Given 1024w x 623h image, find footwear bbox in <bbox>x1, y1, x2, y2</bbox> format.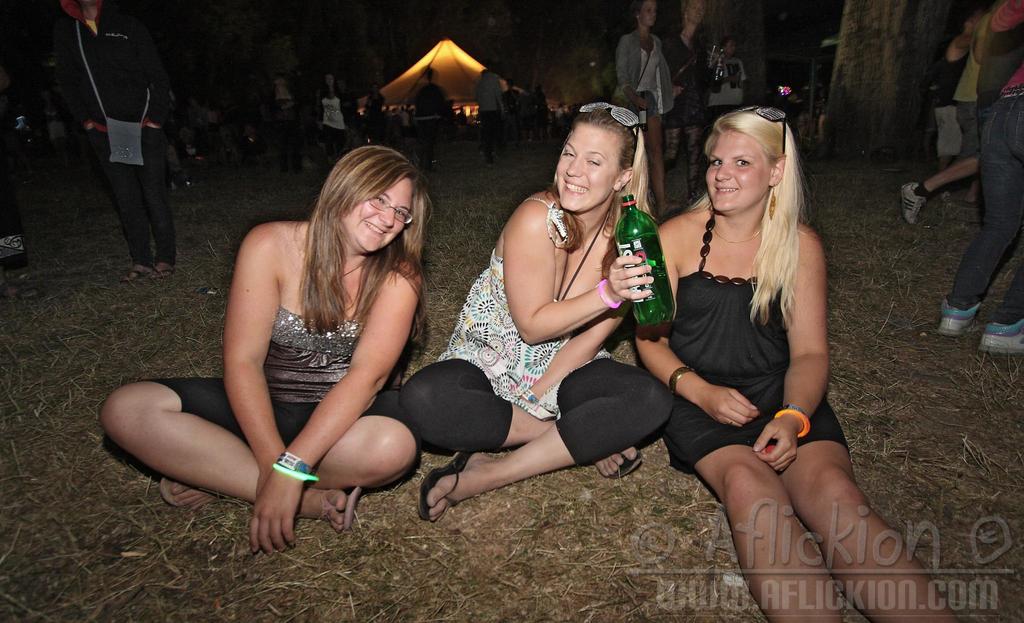
<bbox>145, 260, 179, 279</bbox>.
